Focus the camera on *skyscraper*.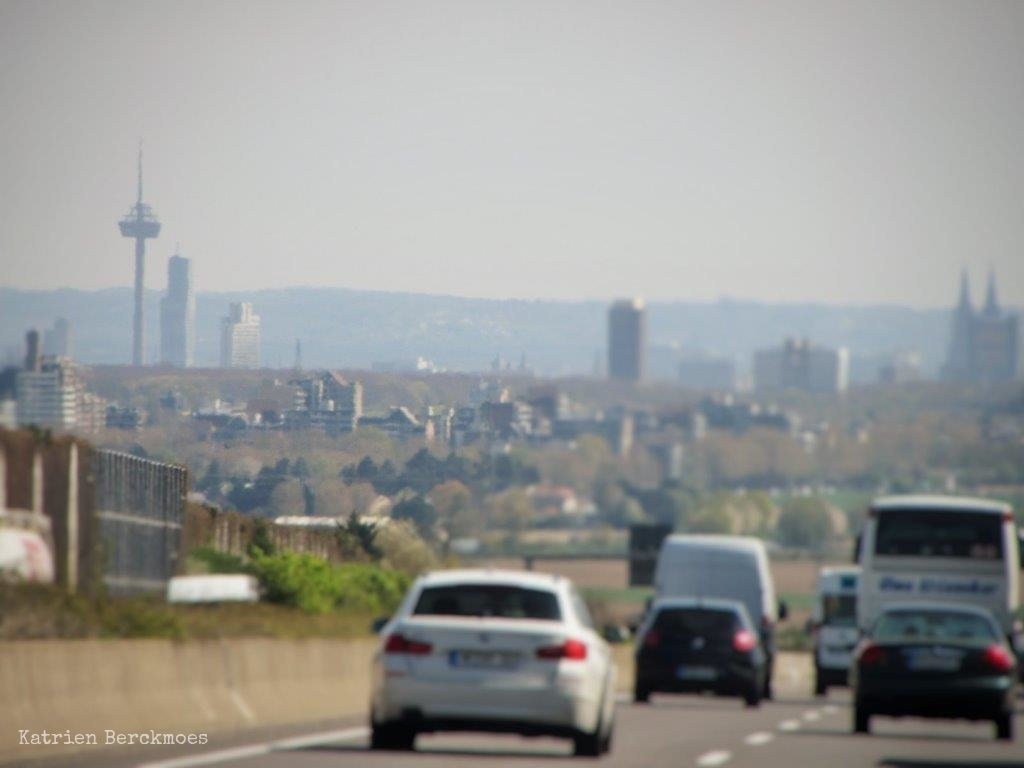
Focus region: (left=982, top=261, right=999, bottom=314).
